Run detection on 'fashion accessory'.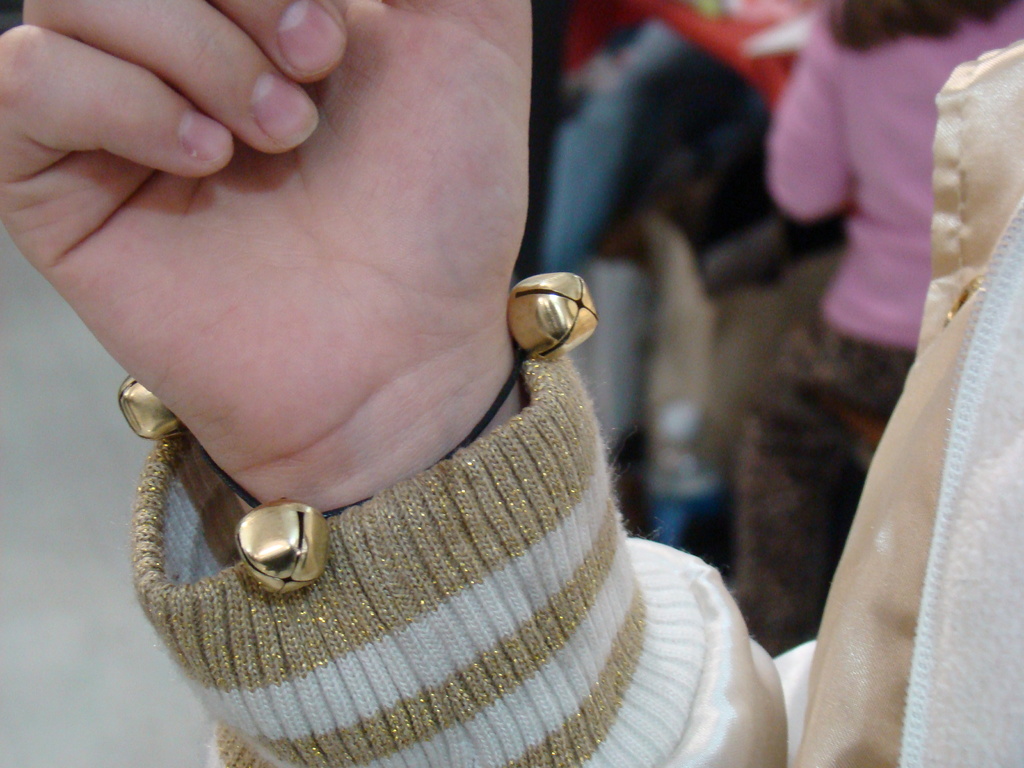
Result: detection(122, 270, 599, 595).
